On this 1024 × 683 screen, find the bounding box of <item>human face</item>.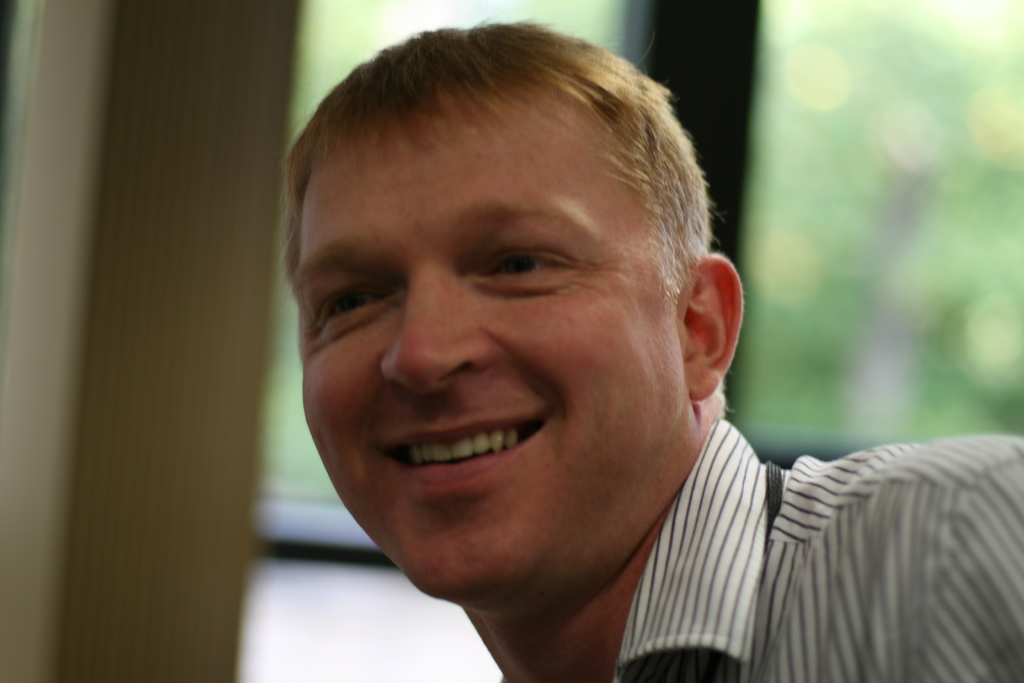
Bounding box: 290/92/682/598.
